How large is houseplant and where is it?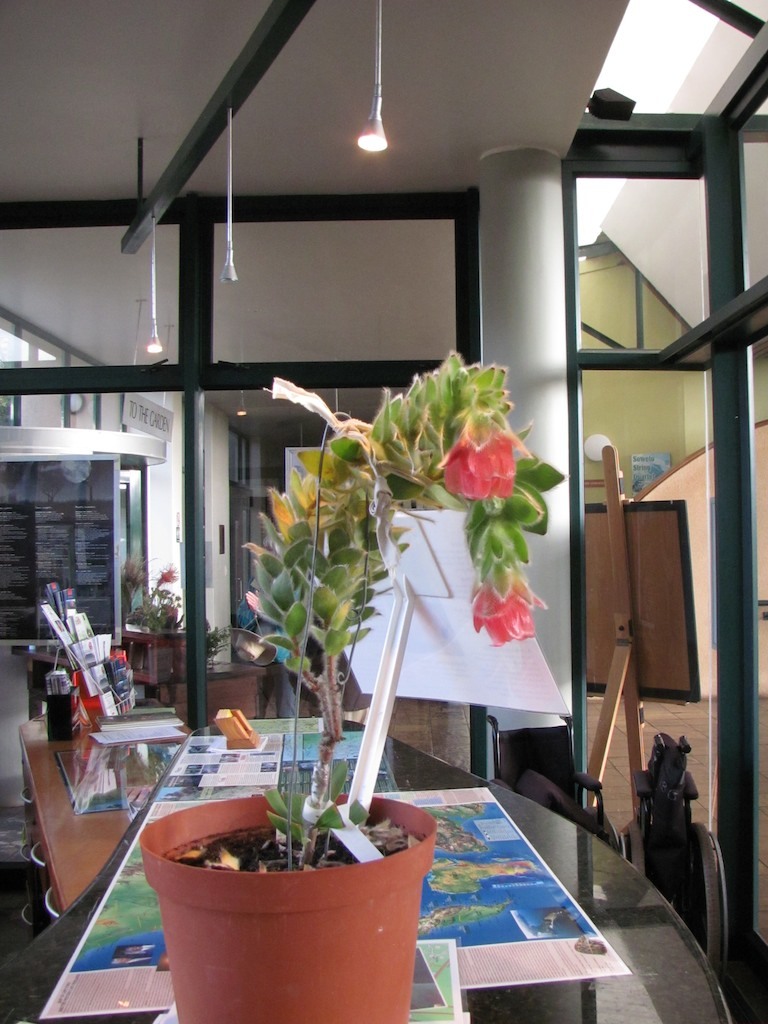
Bounding box: 200/611/237/673.
